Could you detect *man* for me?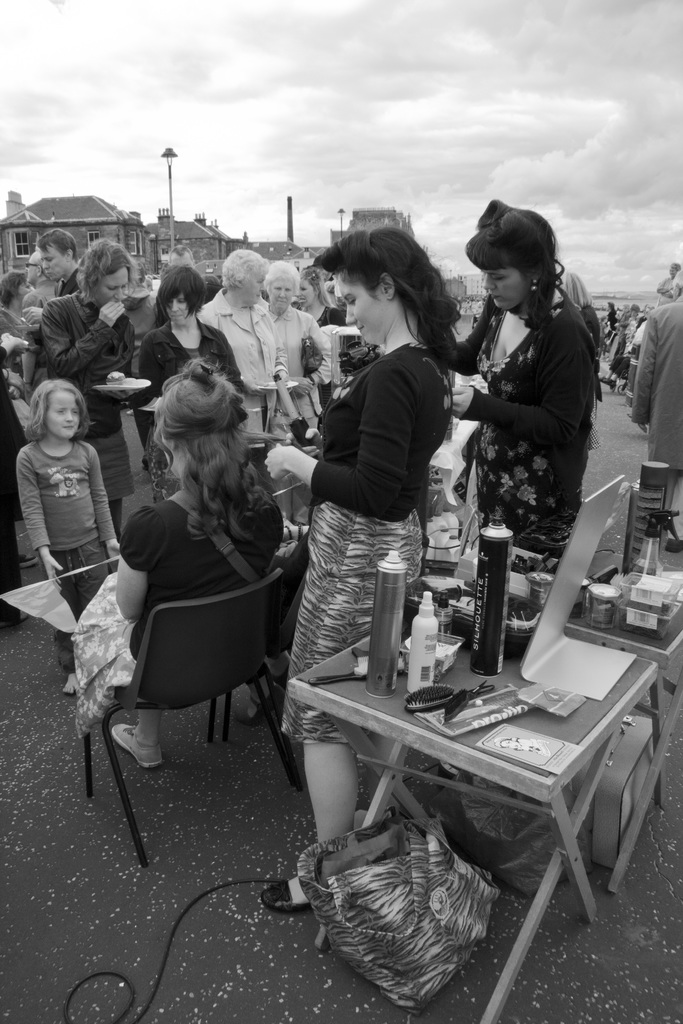
Detection result: box=[20, 227, 81, 330].
